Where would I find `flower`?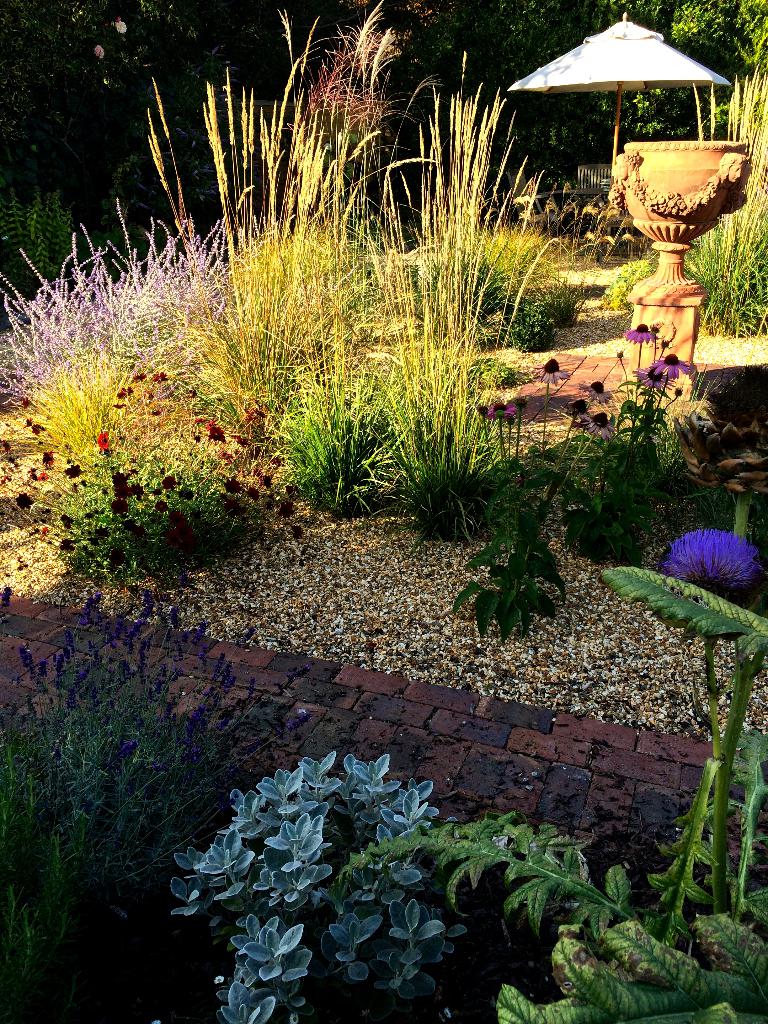
At Rect(204, 420, 216, 431).
